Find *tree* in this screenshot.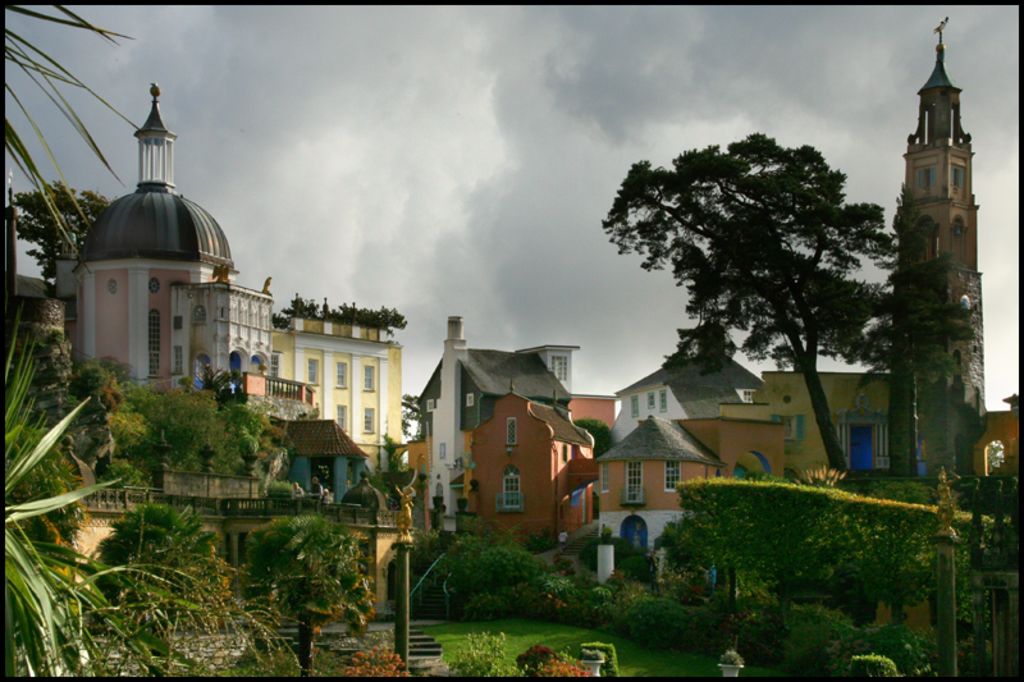
The bounding box for *tree* is (242, 498, 375, 677).
